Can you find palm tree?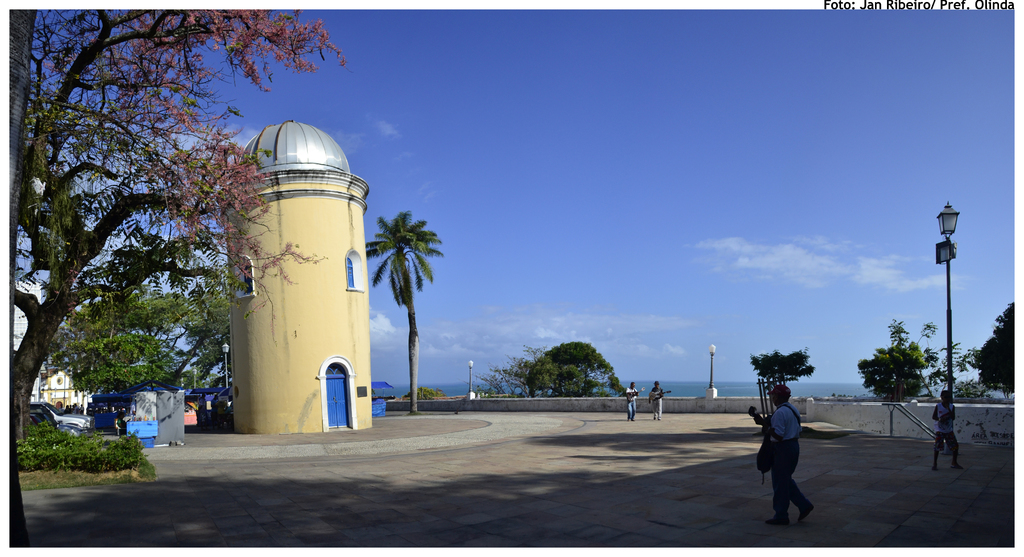
Yes, bounding box: crop(913, 305, 941, 429).
